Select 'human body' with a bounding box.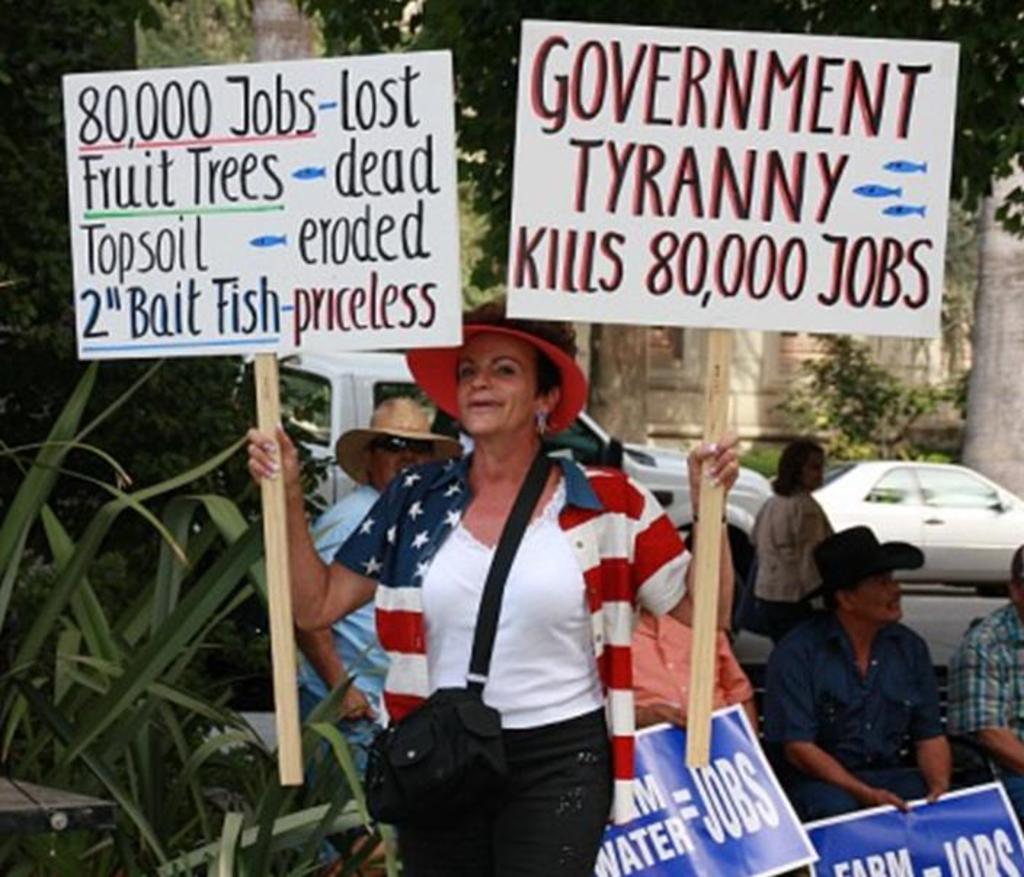
937 538 1023 793.
